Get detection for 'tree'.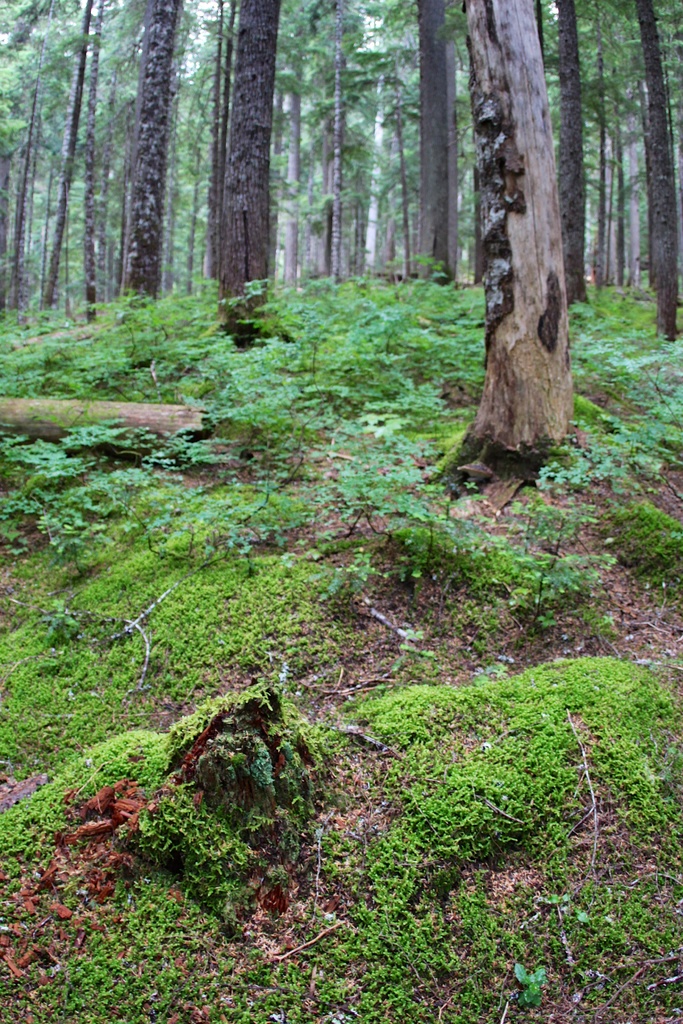
Detection: {"left": 463, "top": 1, "right": 565, "bottom": 483}.
